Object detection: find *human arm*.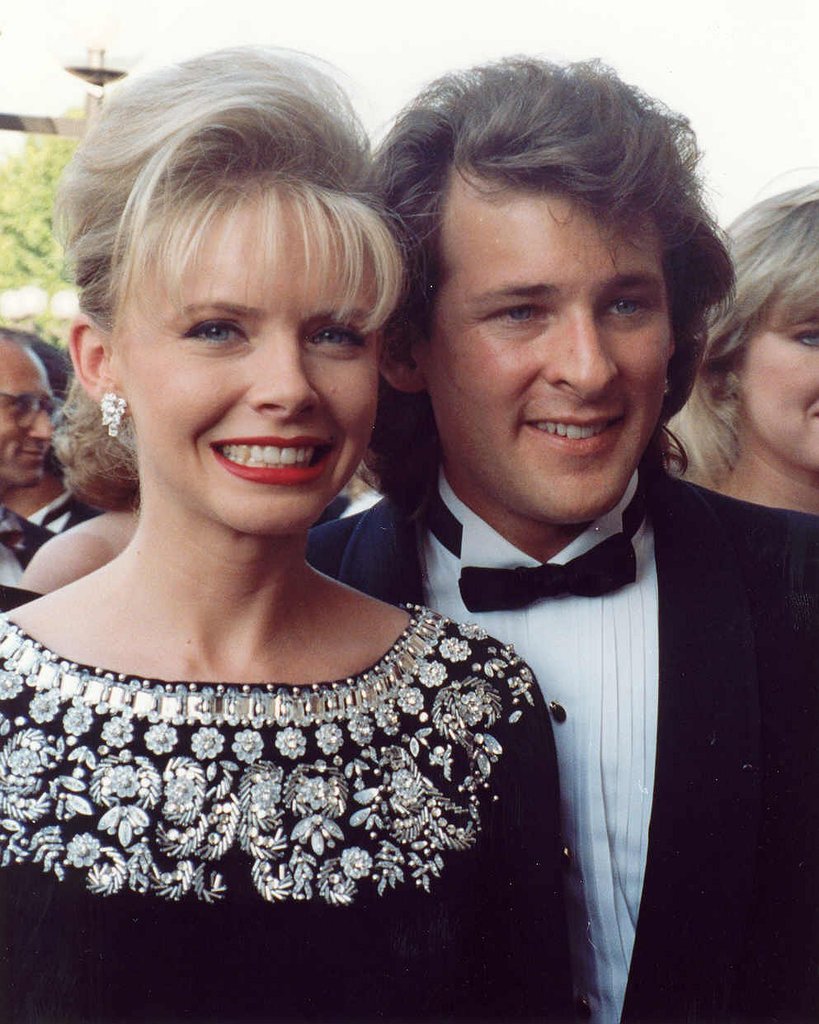
(x1=23, y1=534, x2=101, y2=594).
